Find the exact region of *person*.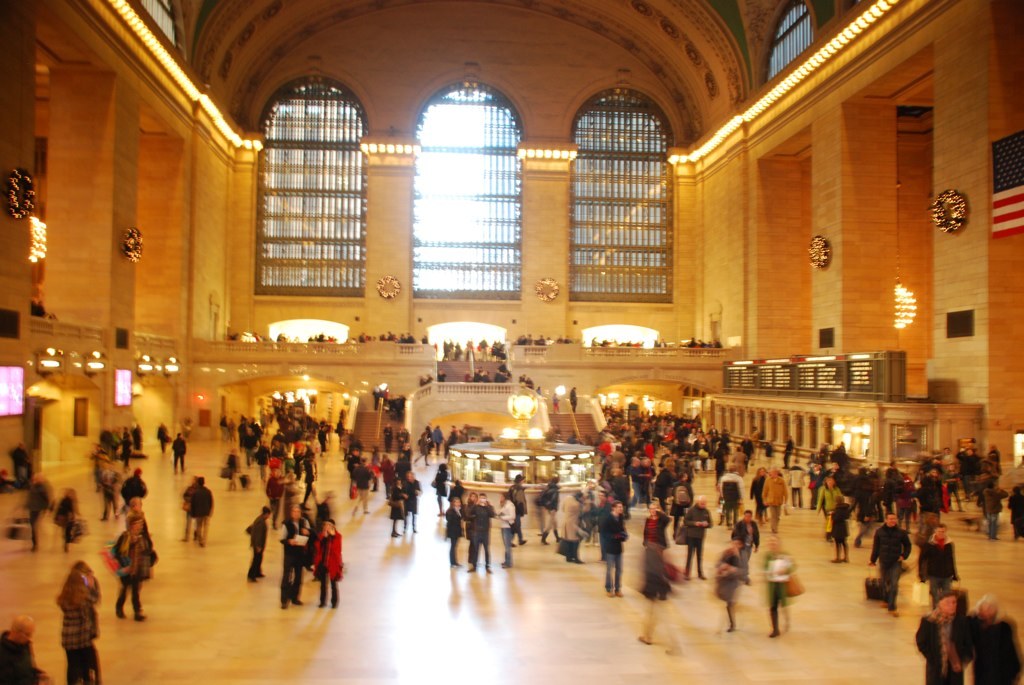
Exact region: rect(440, 498, 457, 567).
